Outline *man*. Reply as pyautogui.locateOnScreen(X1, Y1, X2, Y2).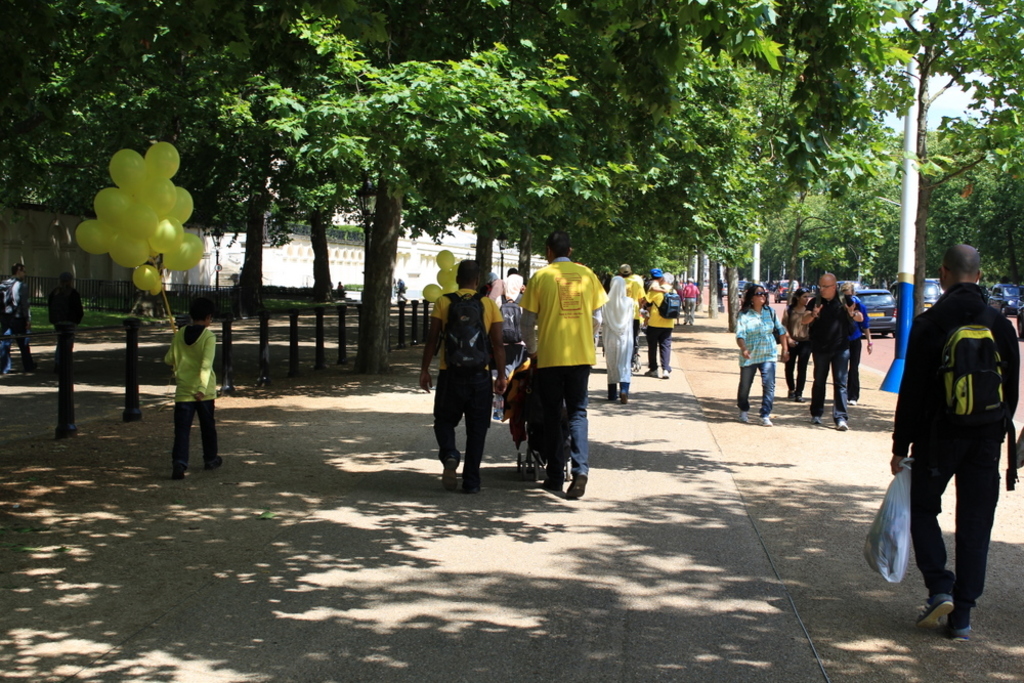
pyautogui.locateOnScreen(0, 264, 40, 377).
